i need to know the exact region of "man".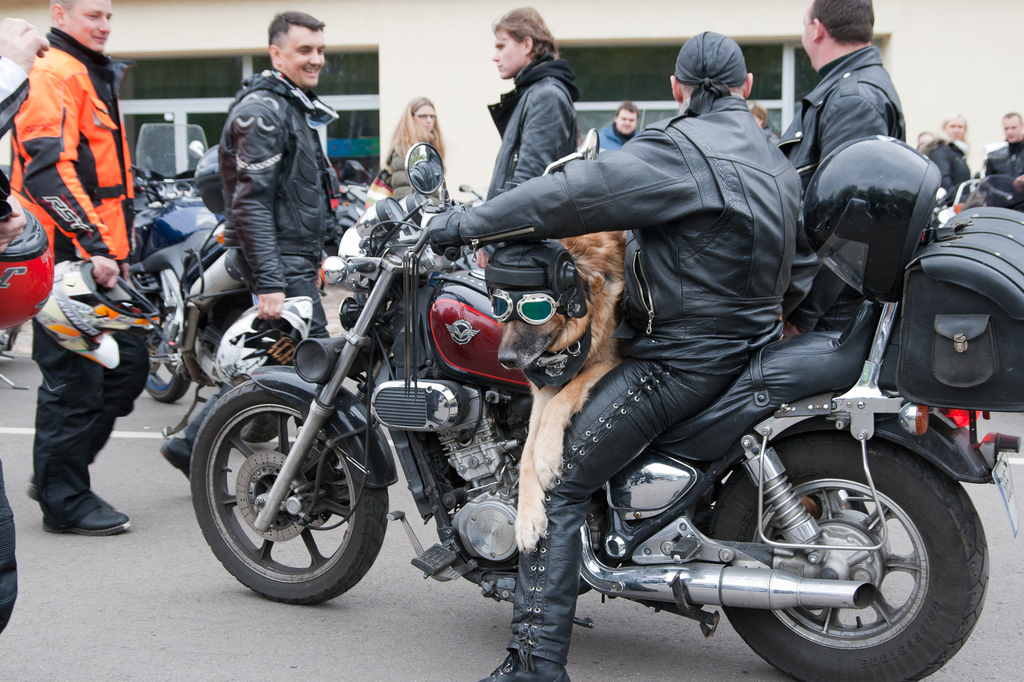
Region: crop(426, 34, 804, 681).
